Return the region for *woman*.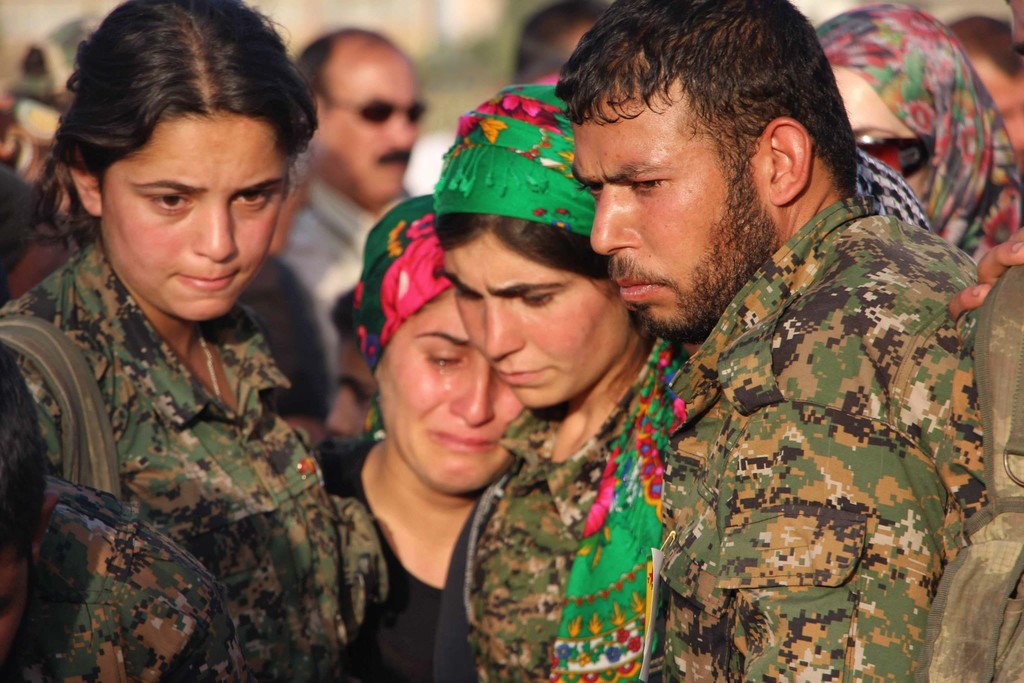
detection(810, 0, 1023, 286).
